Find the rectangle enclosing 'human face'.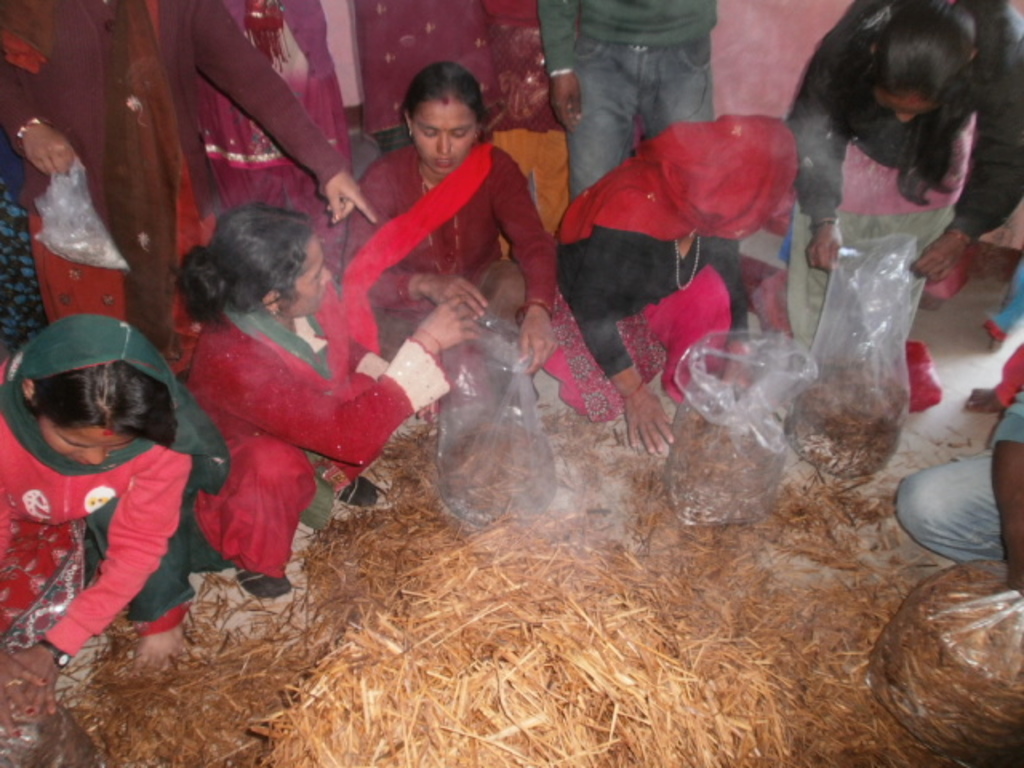
rect(35, 422, 131, 466).
